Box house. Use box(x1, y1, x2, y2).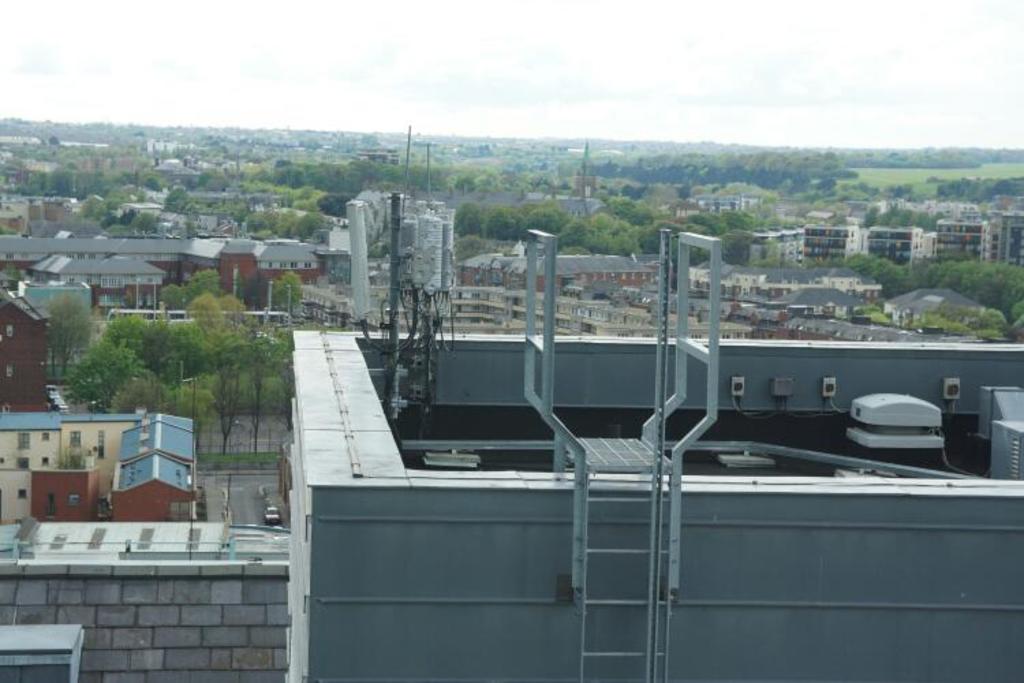
box(864, 227, 927, 269).
